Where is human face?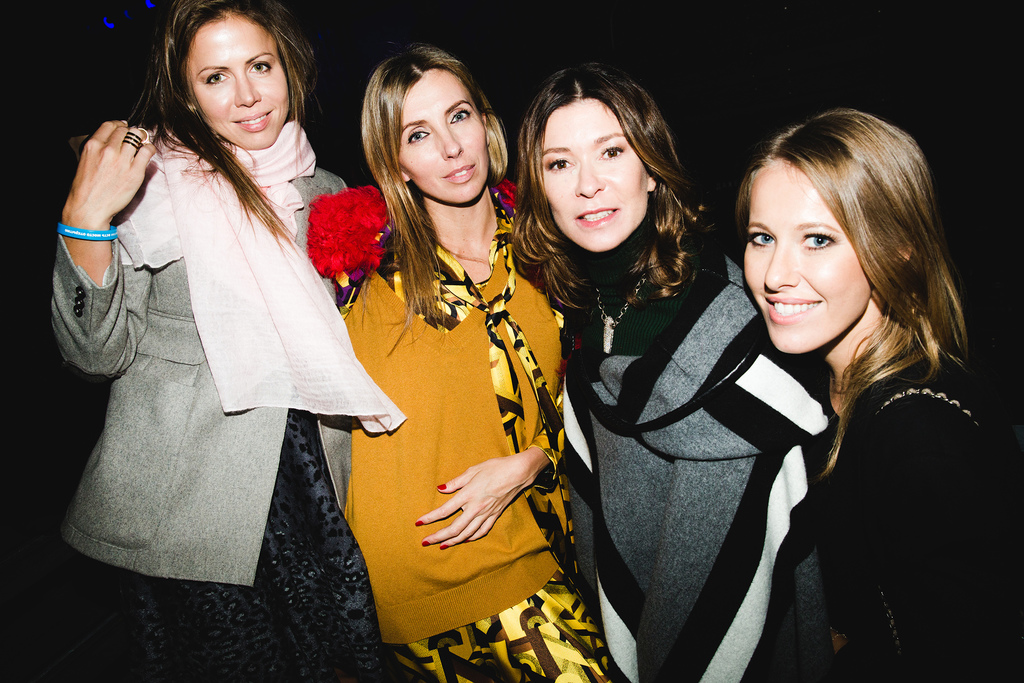
<box>744,160,873,353</box>.
